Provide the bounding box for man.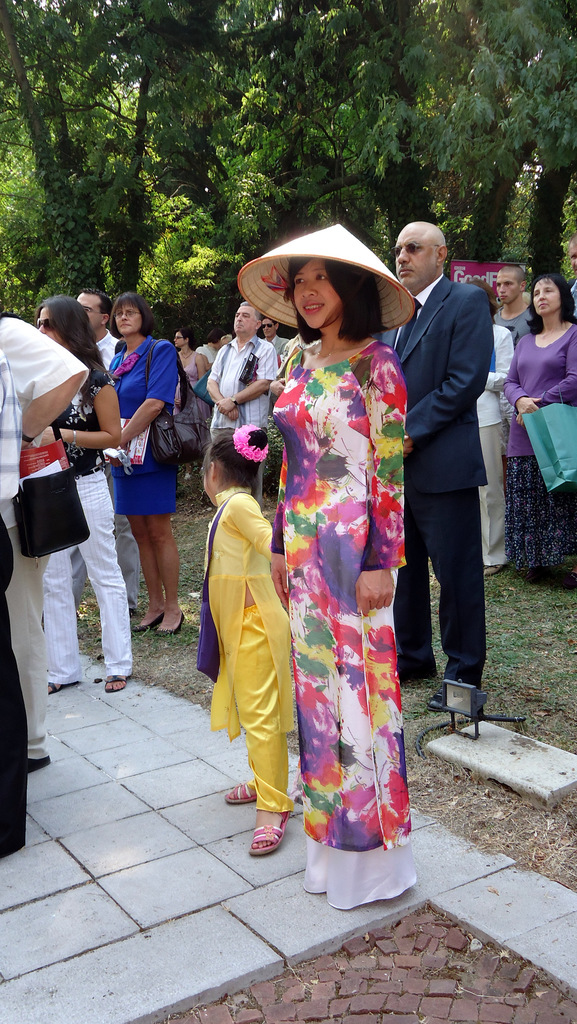
detection(386, 239, 514, 726).
